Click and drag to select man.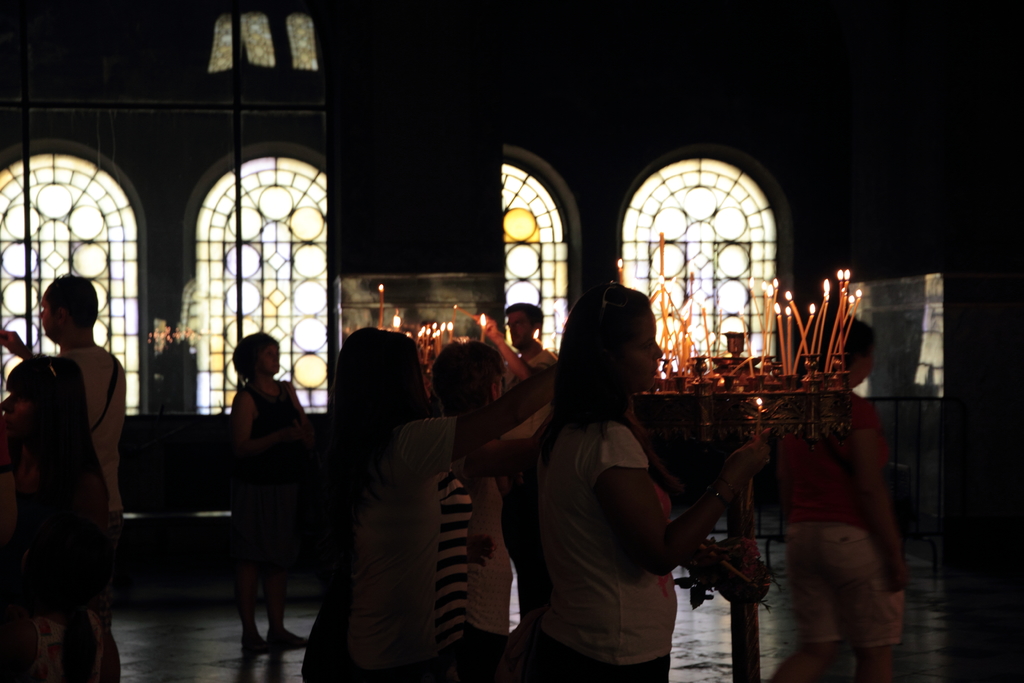
Selection: crop(7, 241, 139, 671).
